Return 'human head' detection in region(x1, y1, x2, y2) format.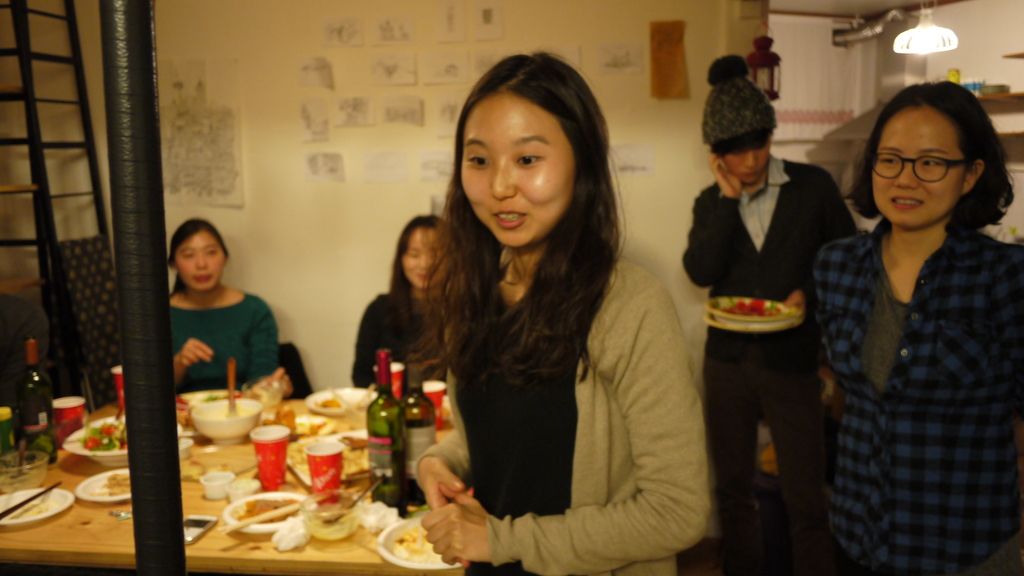
region(455, 51, 611, 251).
